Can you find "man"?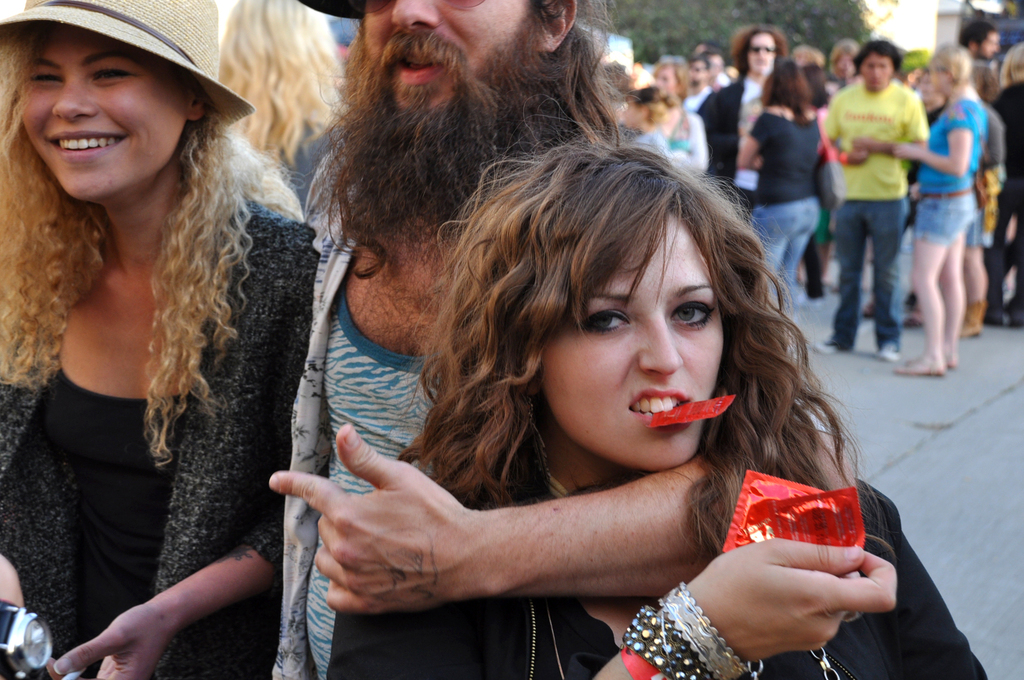
Yes, bounding box: bbox=(808, 39, 938, 366).
